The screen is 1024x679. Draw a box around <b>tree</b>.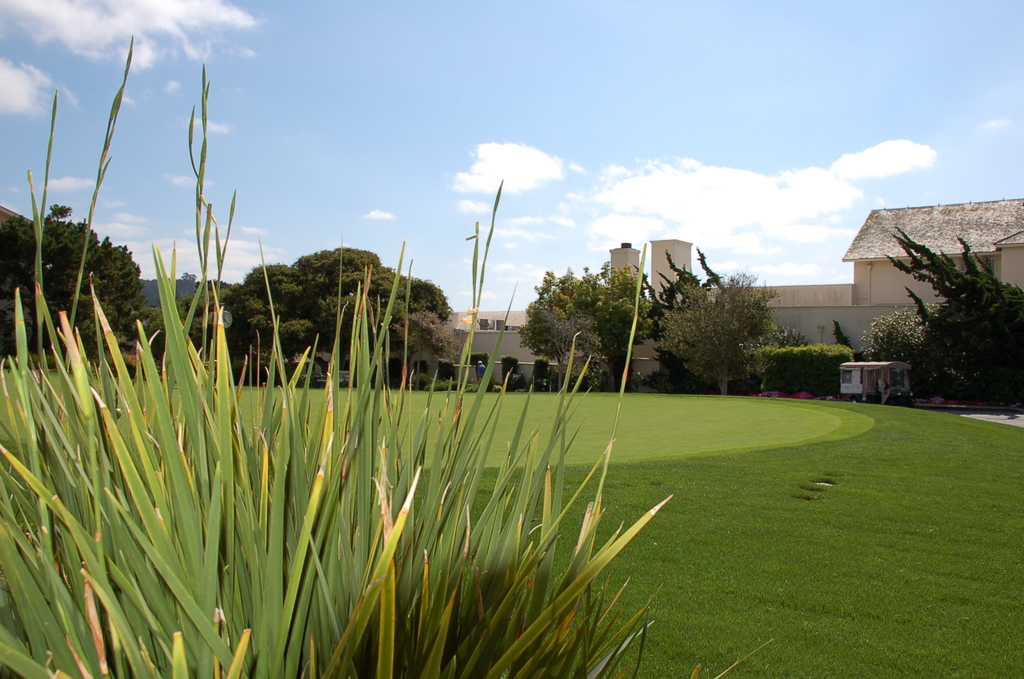
[661,265,778,391].
